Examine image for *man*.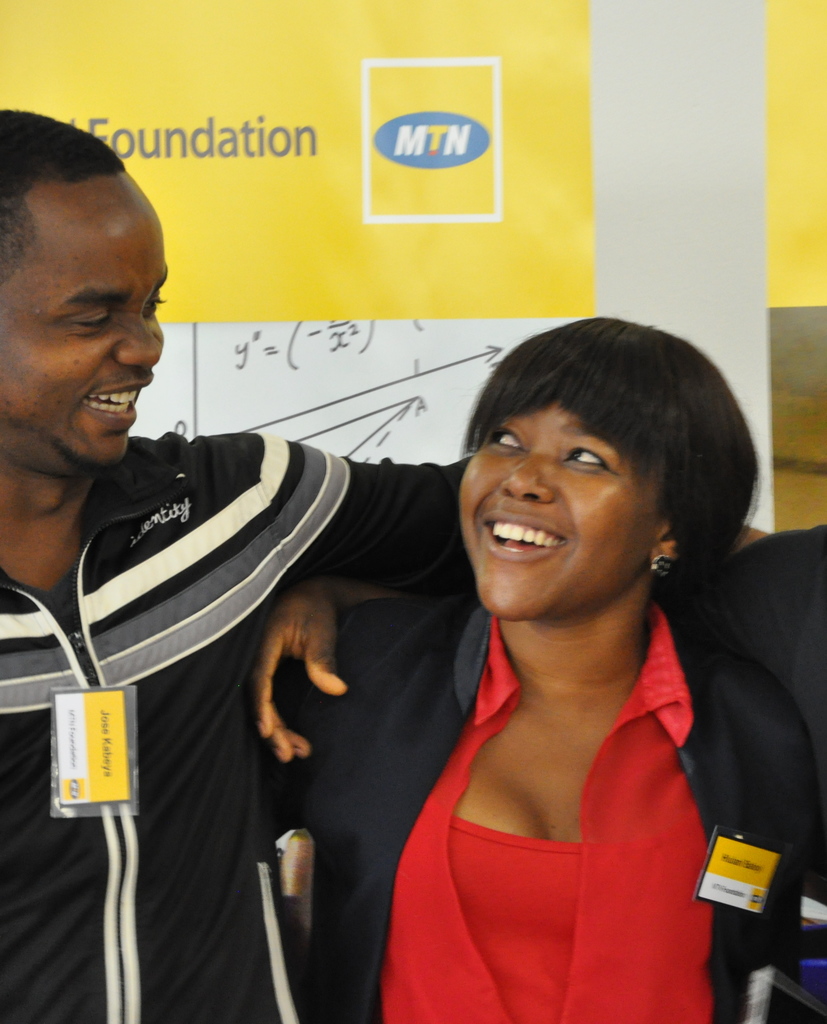
Examination result: {"x1": 0, "y1": 108, "x2": 783, "y2": 1023}.
